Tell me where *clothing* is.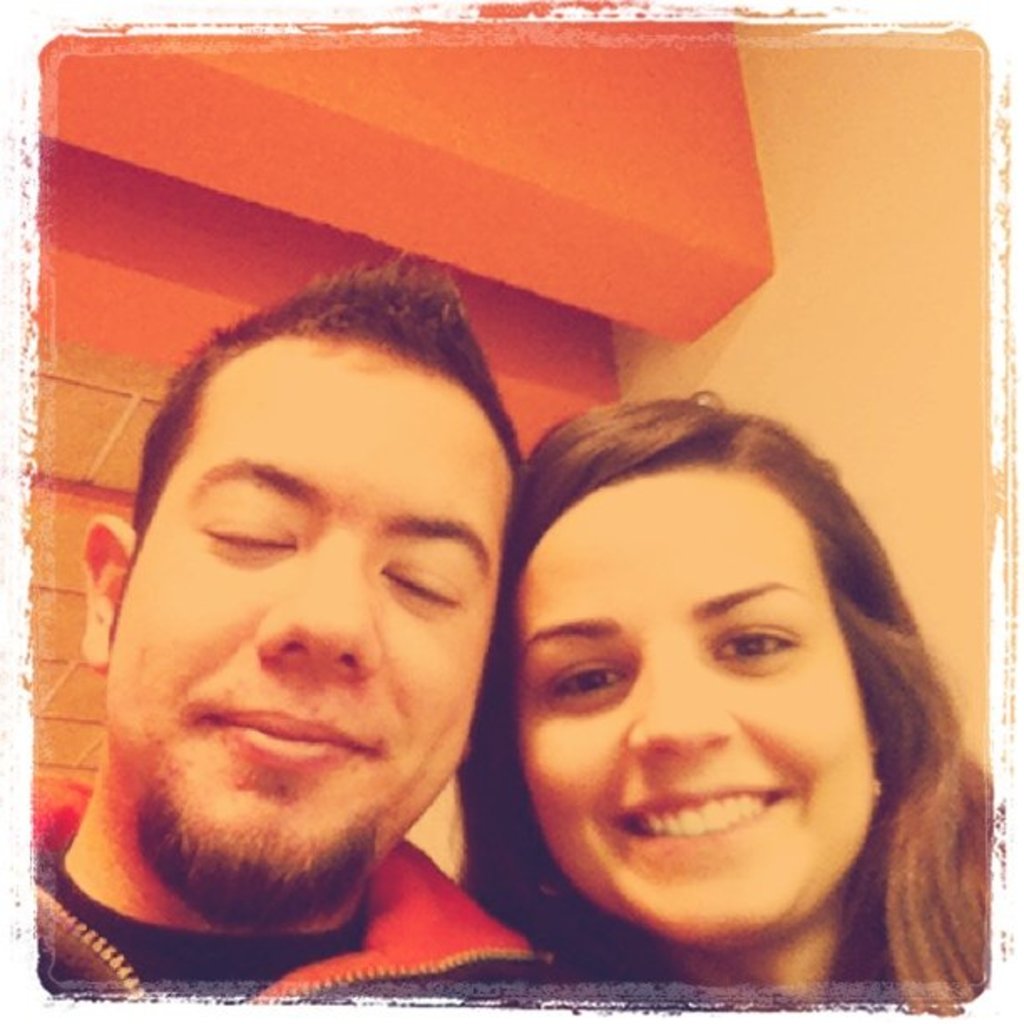
*clothing* is at [25, 783, 584, 1022].
